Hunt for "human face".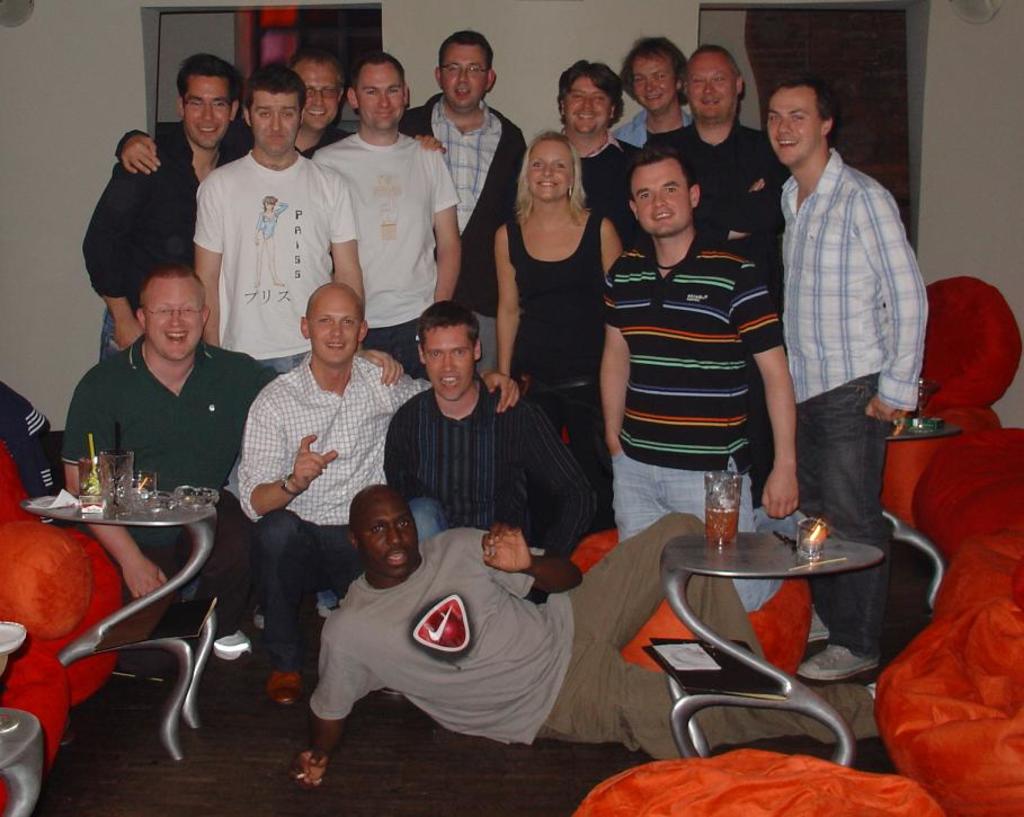
Hunted down at locate(639, 158, 689, 230).
